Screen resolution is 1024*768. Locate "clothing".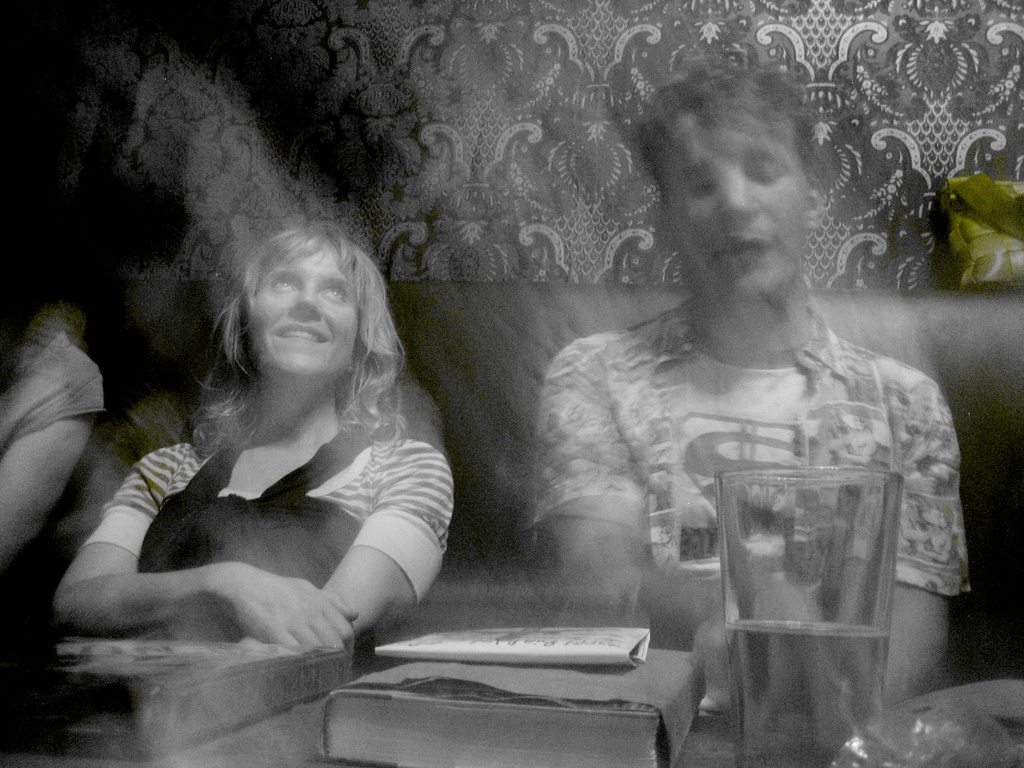
{"x1": 521, "y1": 294, "x2": 972, "y2": 602}.
